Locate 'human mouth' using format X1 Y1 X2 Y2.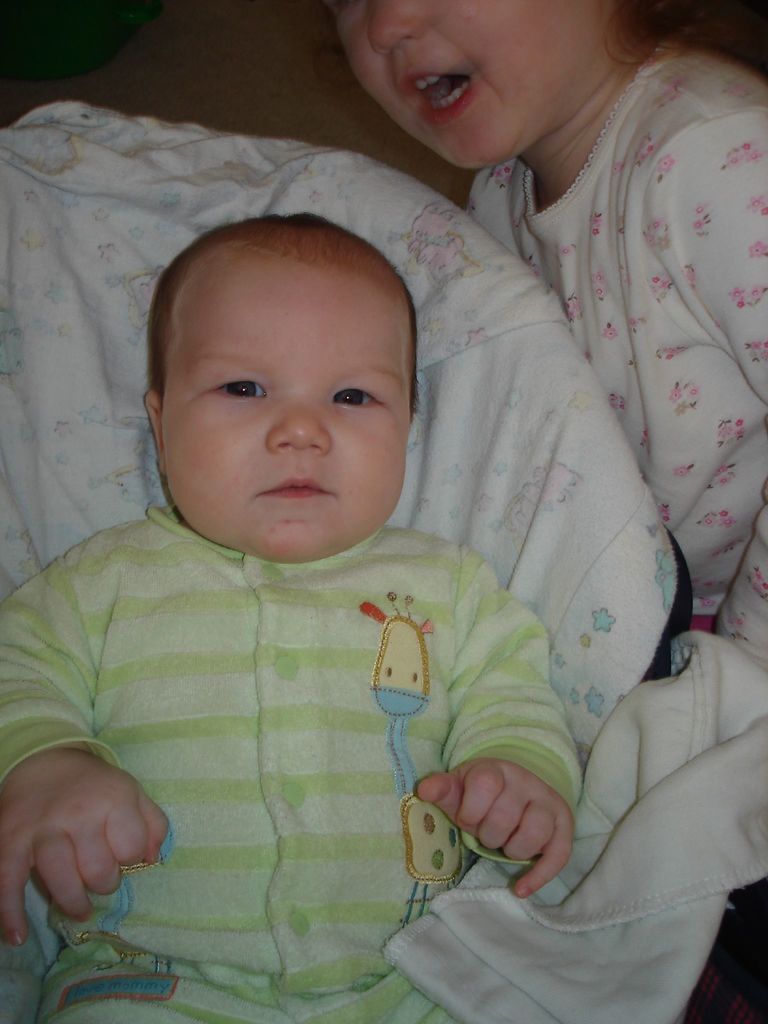
250 467 337 506.
